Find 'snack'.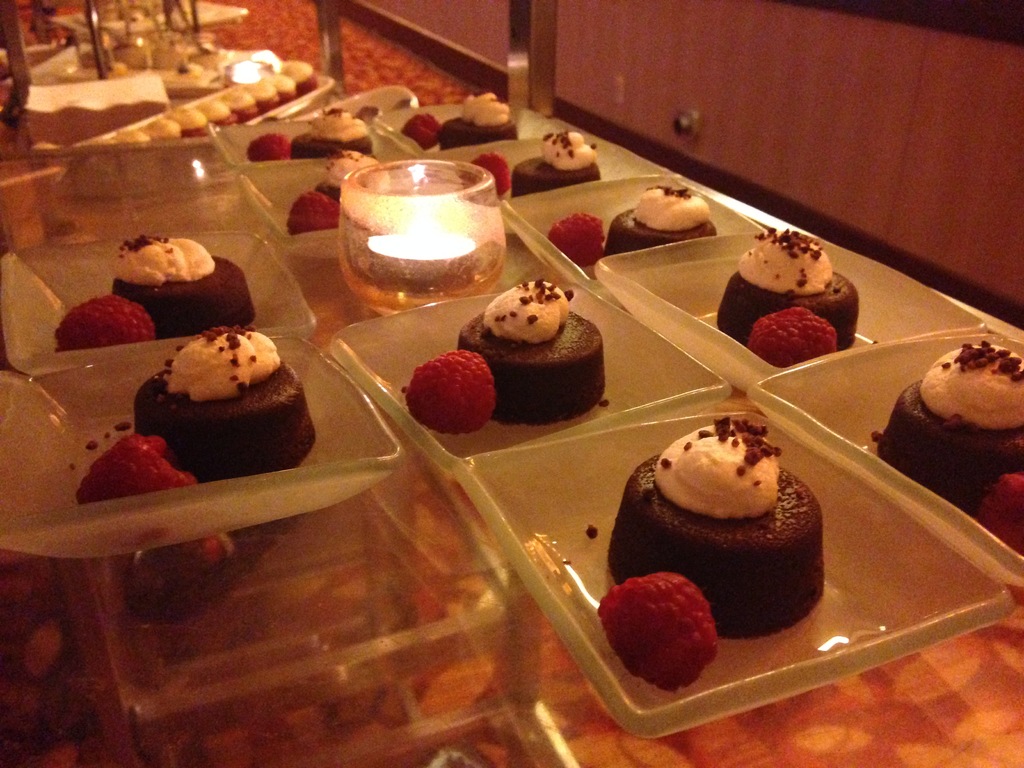
<box>244,109,369,150</box>.
